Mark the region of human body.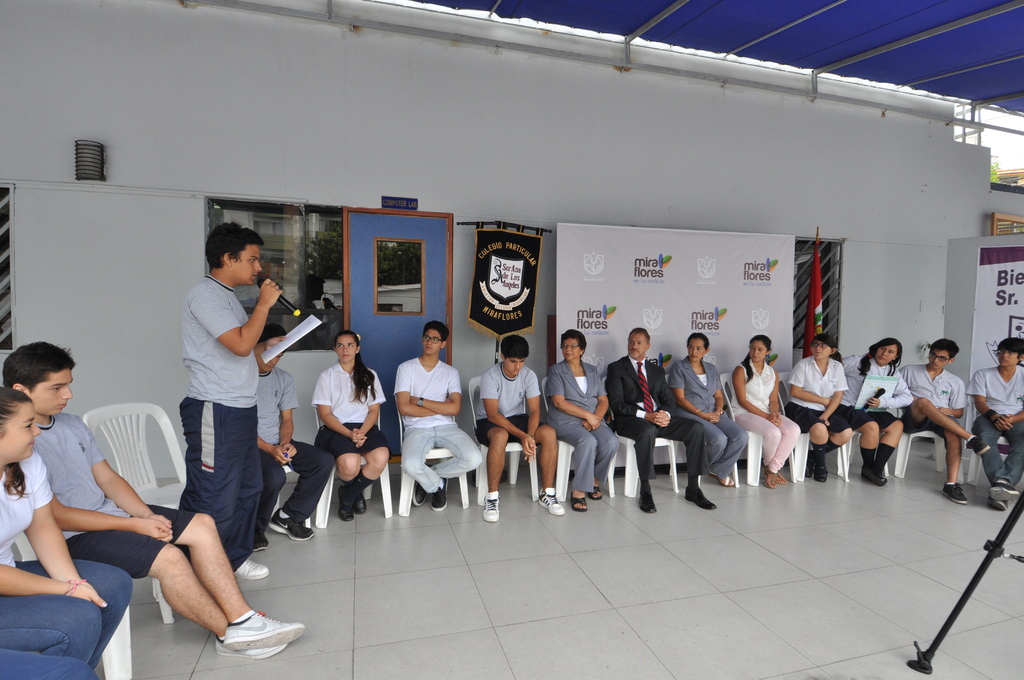
Region: 963,362,1023,510.
